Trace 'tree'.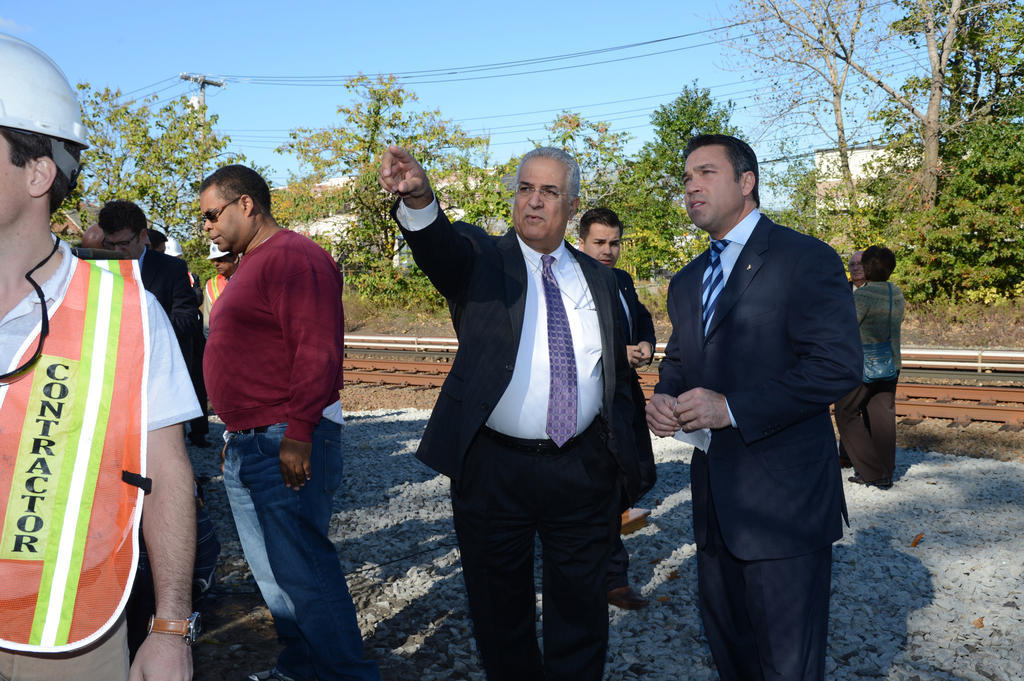
Traced to pyautogui.locateOnScreen(864, 0, 979, 295).
